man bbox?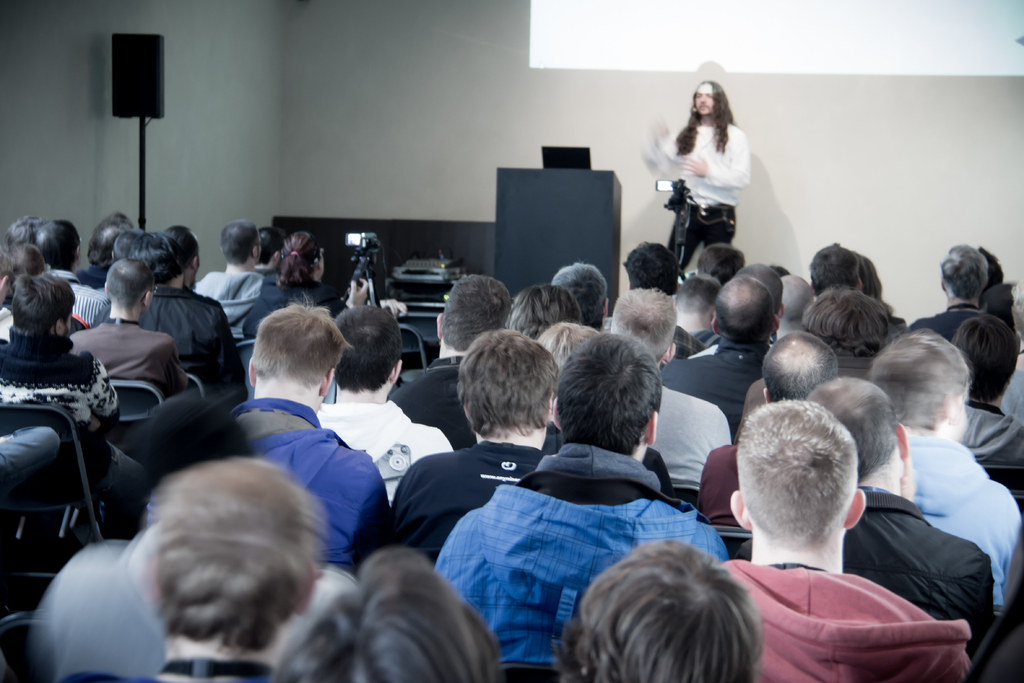
l=4, t=215, r=50, b=247
